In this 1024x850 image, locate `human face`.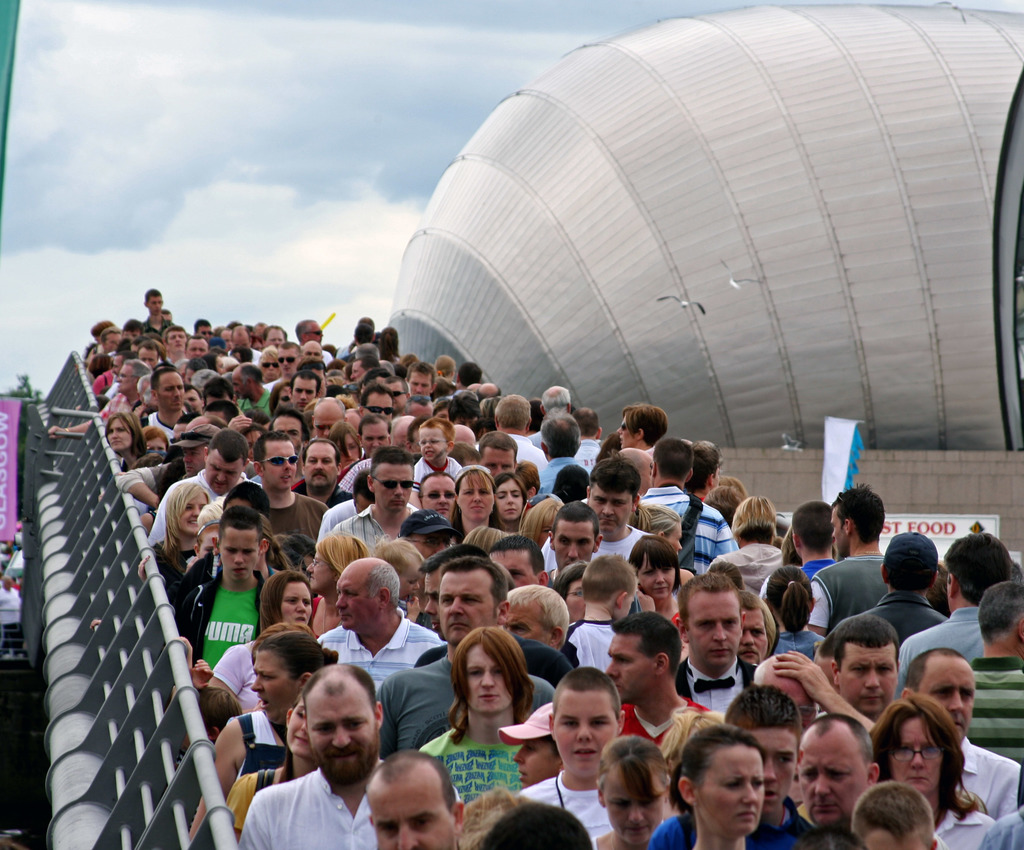
Bounding box: bbox=(566, 582, 587, 623).
